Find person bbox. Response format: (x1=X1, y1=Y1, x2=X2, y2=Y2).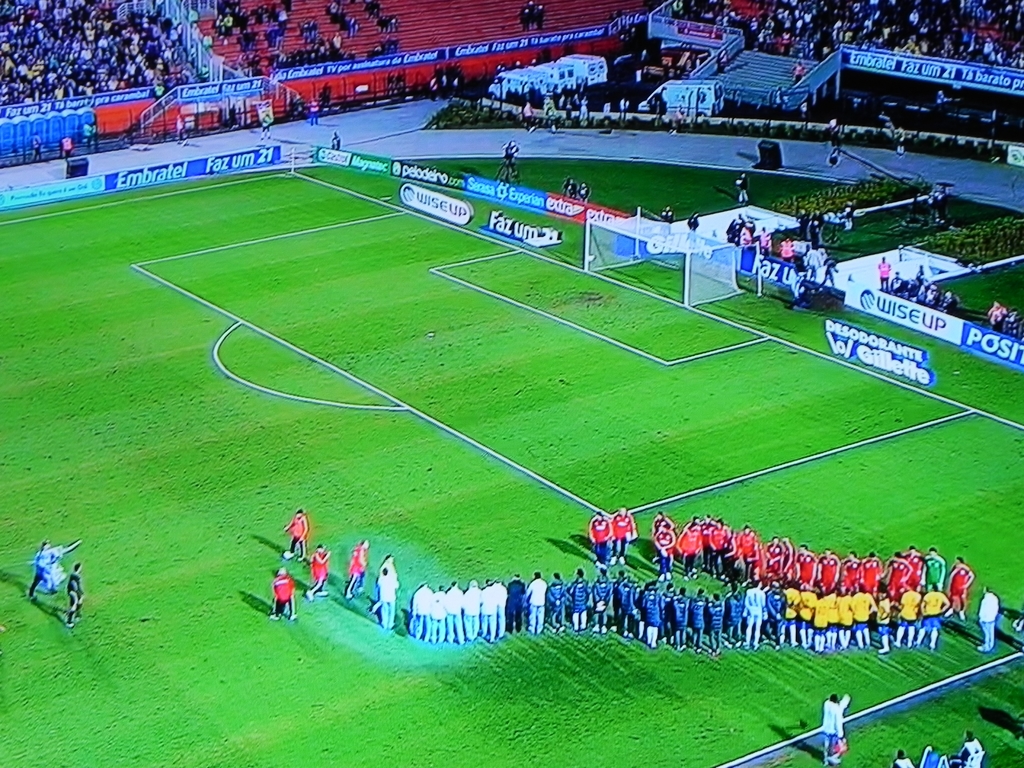
(x1=28, y1=541, x2=65, y2=601).
